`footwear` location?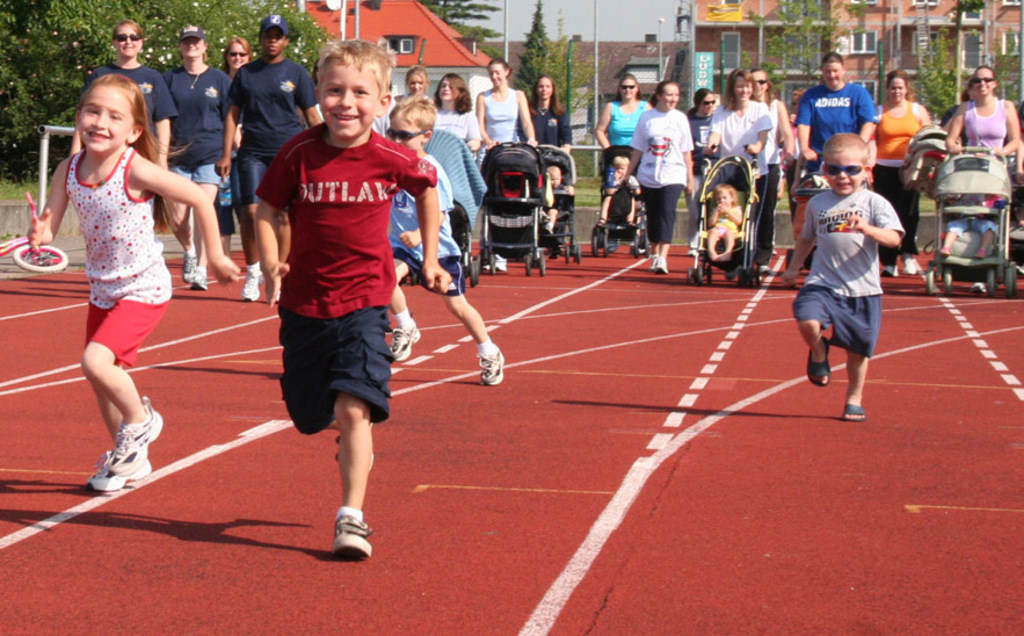
687, 245, 696, 255
